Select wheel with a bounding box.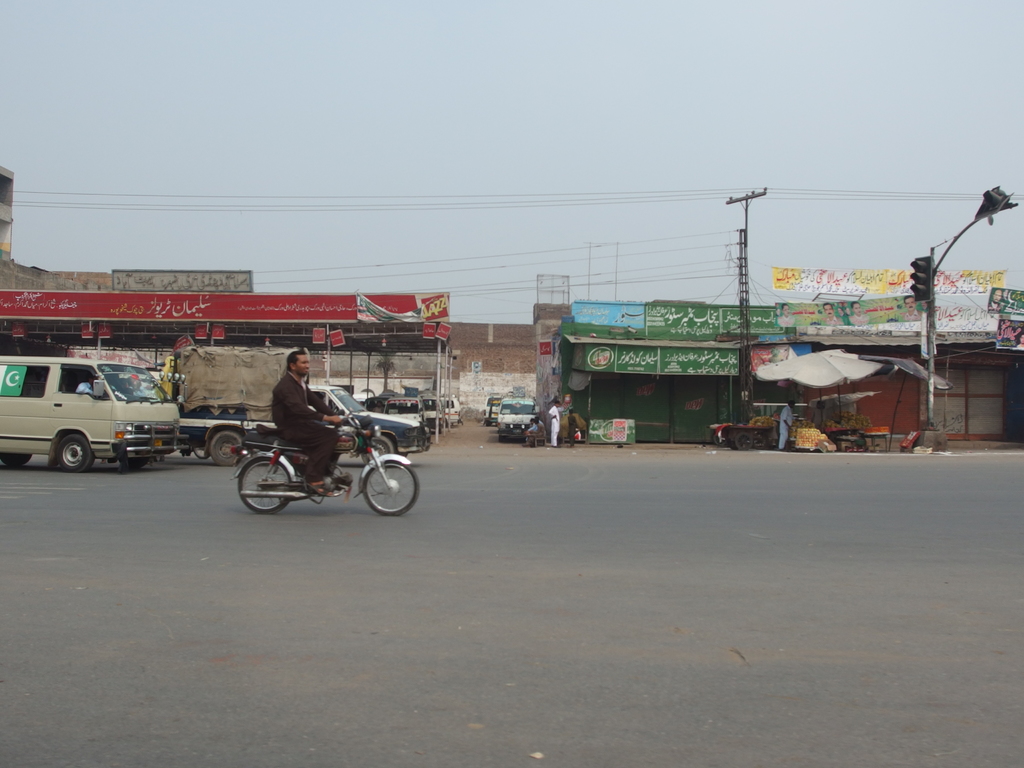
box=[347, 456, 408, 524].
